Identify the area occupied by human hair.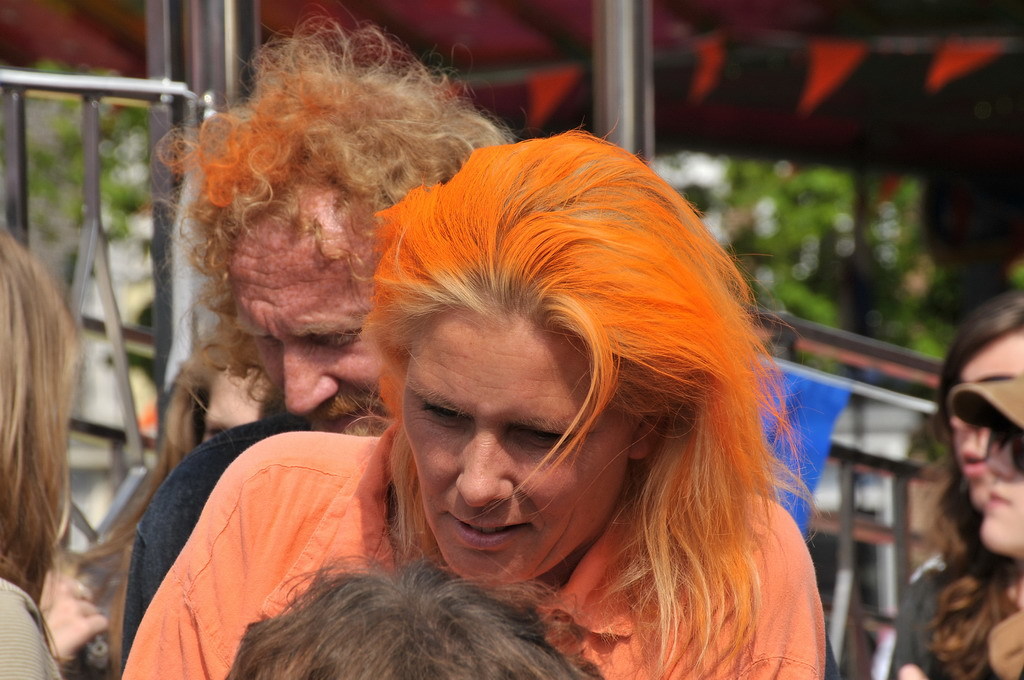
Area: (386,125,819,679).
